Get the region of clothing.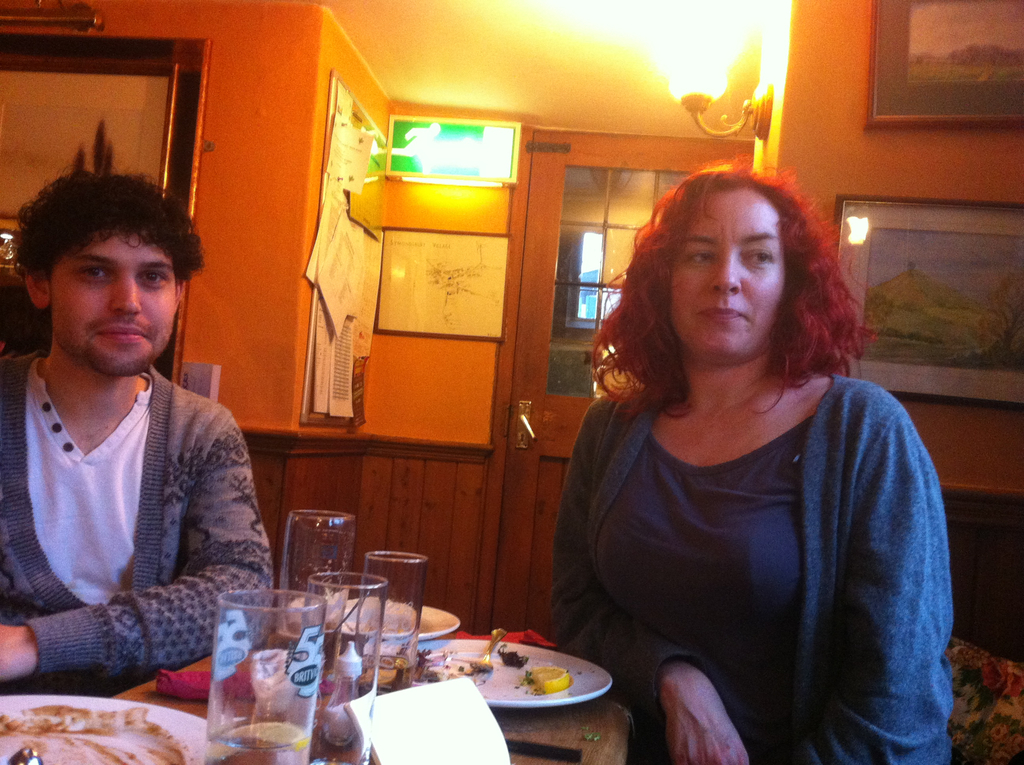
l=0, t=345, r=227, b=704.
